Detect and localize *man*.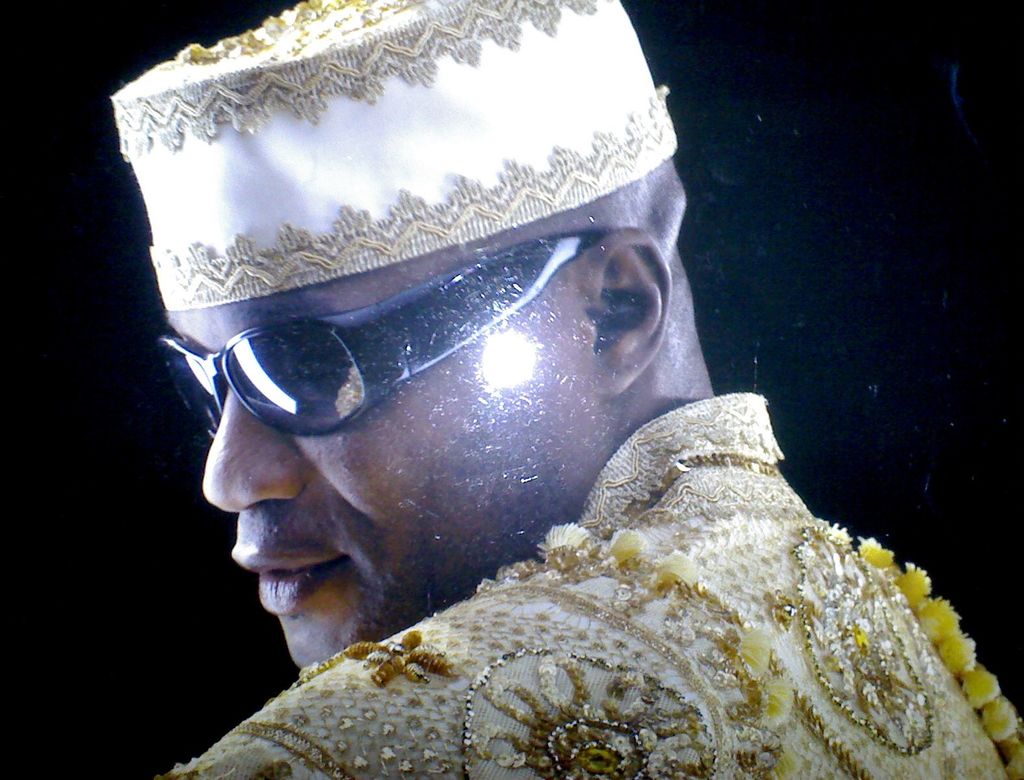
Localized at (x1=51, y1=0, x2=1023, y2=779).
